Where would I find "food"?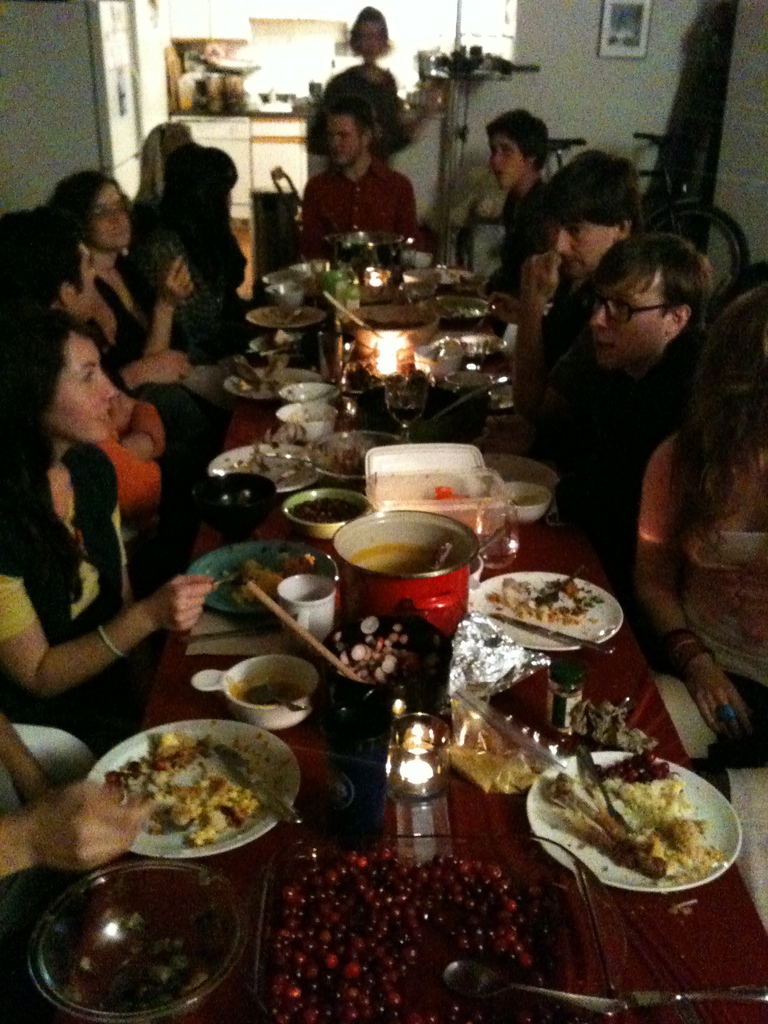
At <region>543, 746, 723, 877</region>.
